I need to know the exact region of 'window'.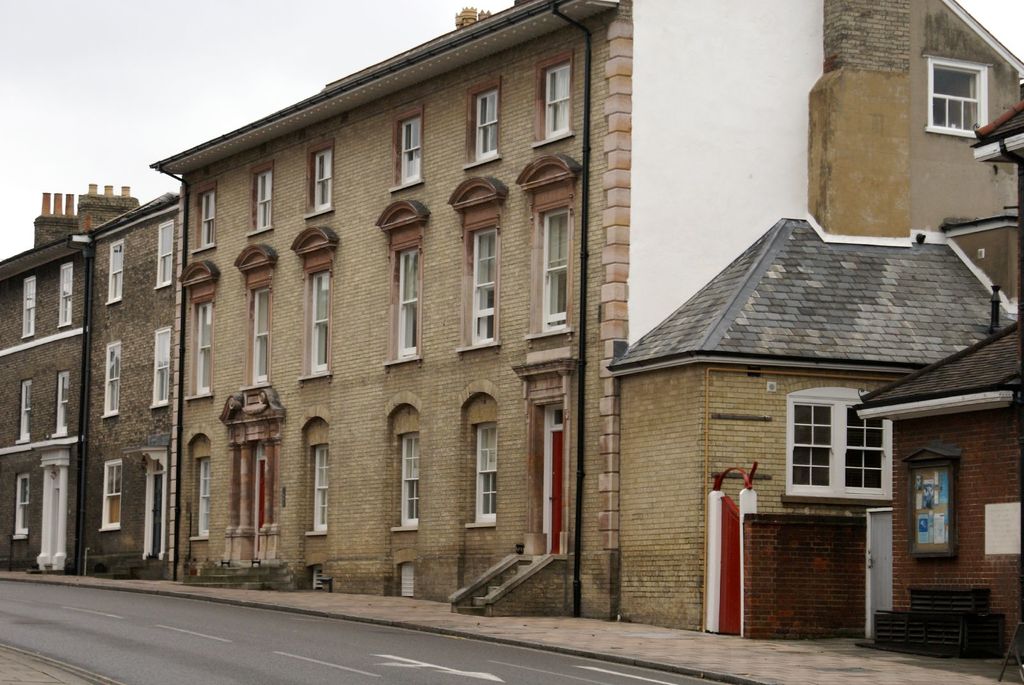
Region: rect(396, 246, 419, 352).
